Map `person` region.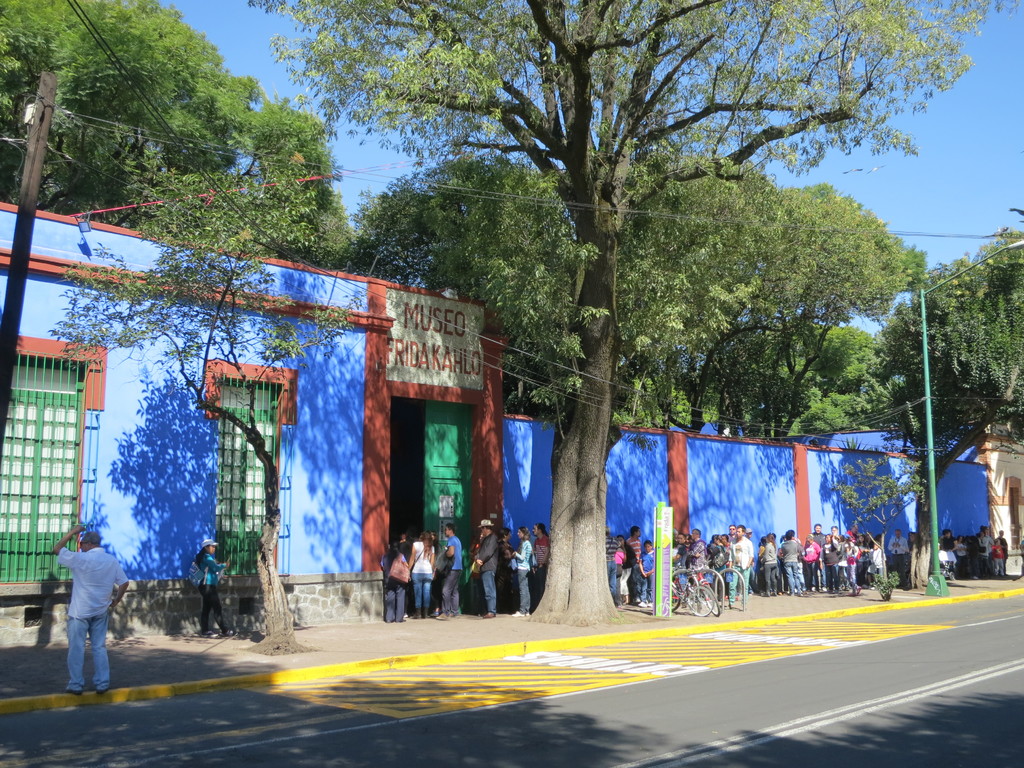
Mapped to [x1=48, y1=520, x2=127, y2=698].
